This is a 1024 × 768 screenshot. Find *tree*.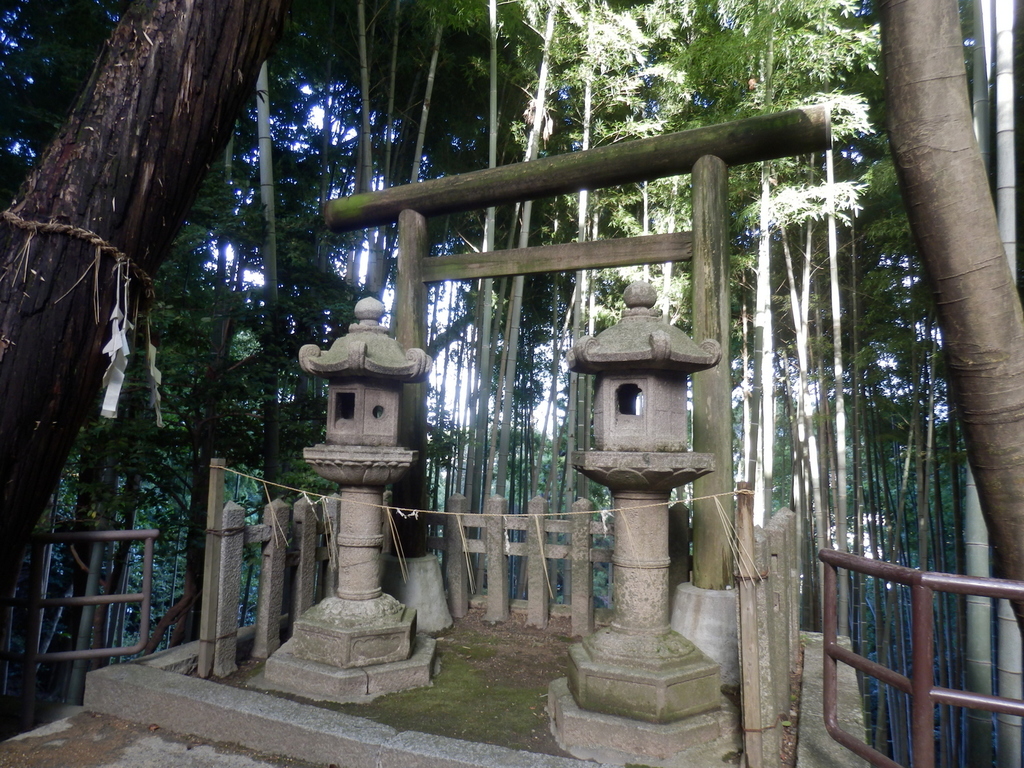
Bounding box: <bbox>0, 0, 294, 613</bbox>.
